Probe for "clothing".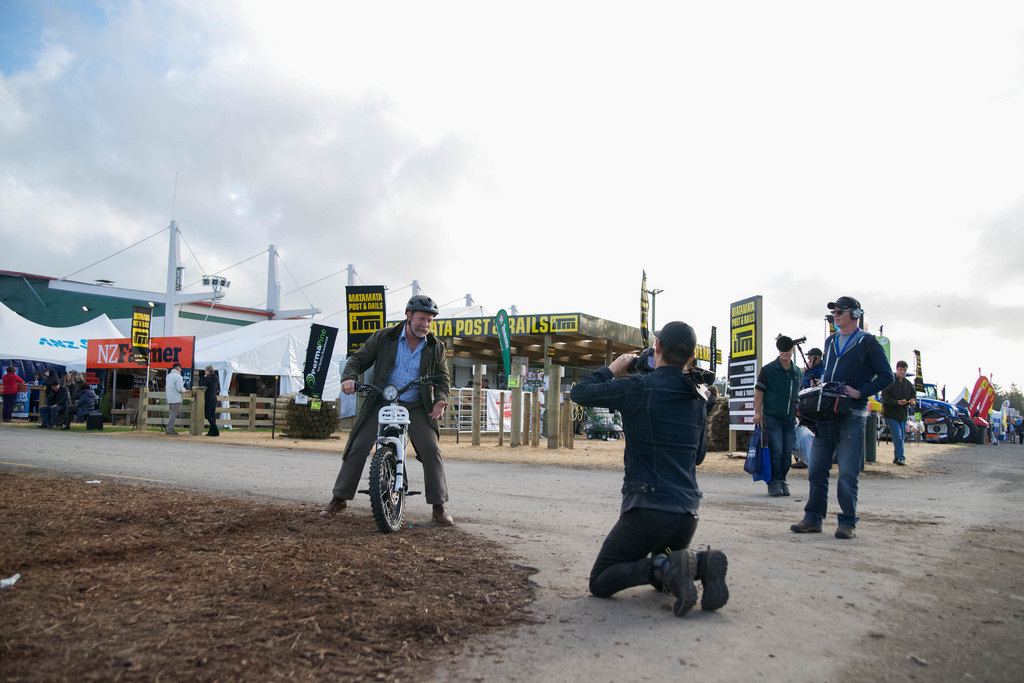
Probe result: 333 318 455 502.
